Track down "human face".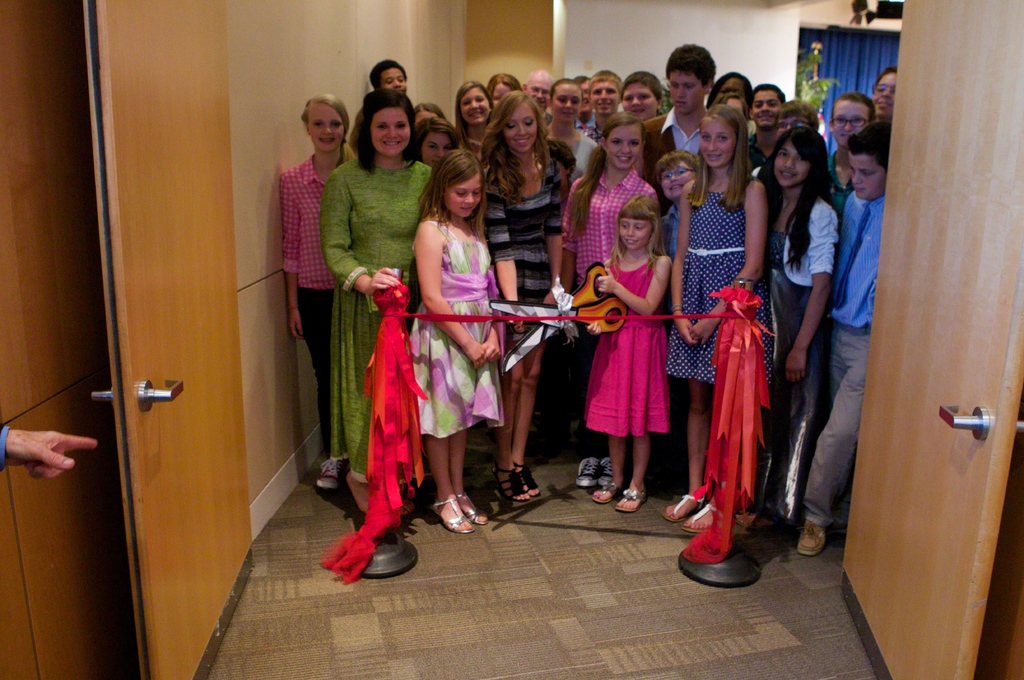
Tracked to bbox=(552, 84, 582, 120).
